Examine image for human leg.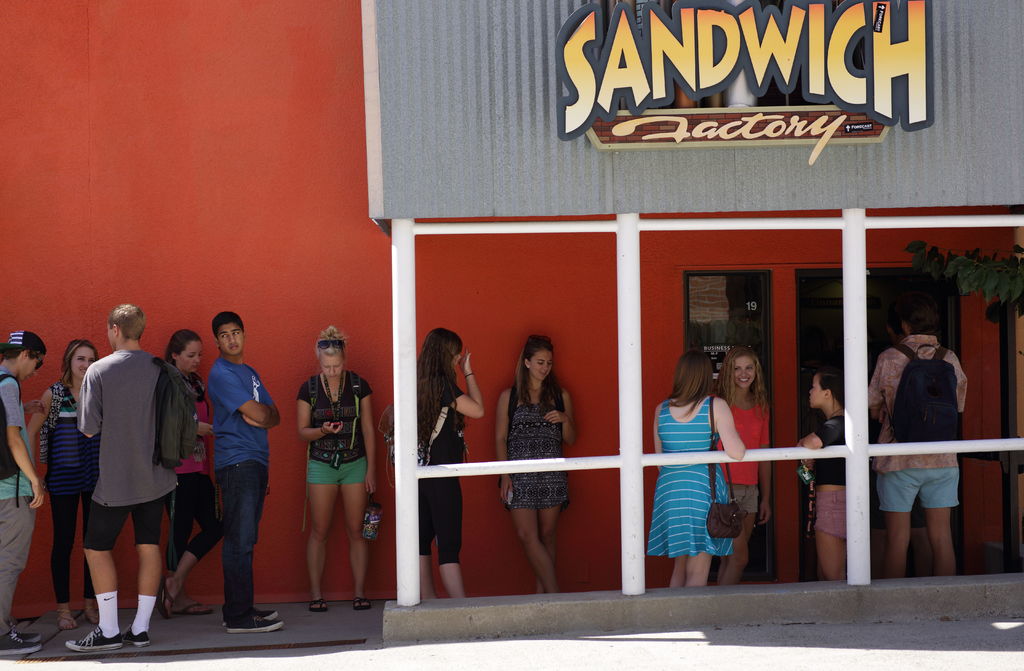
Examination result: 868 453 918 581.
